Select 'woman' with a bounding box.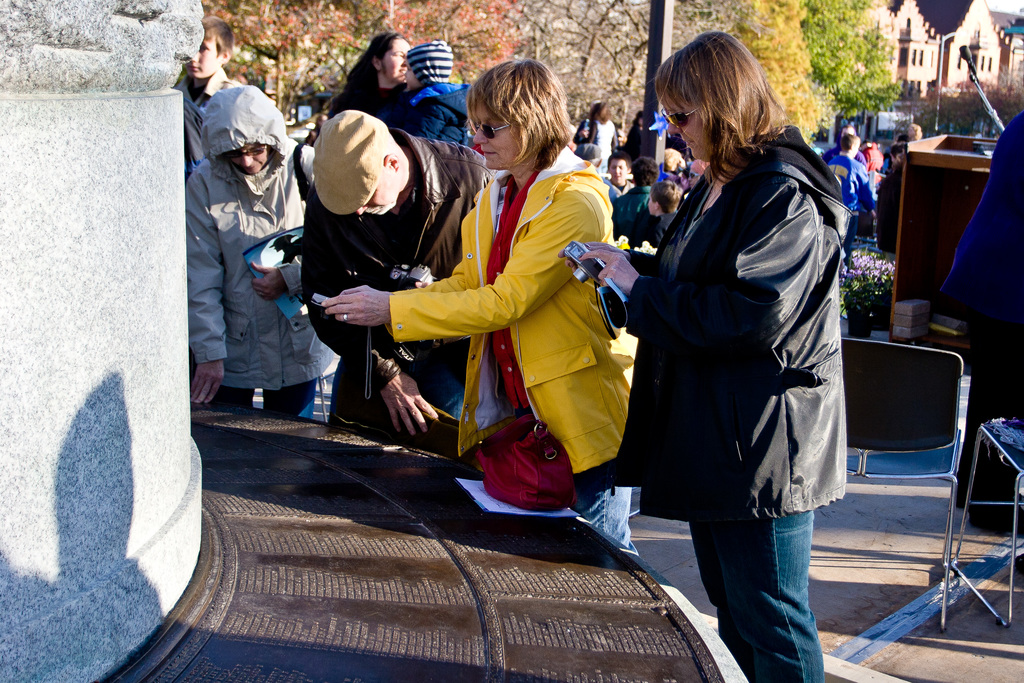
locate(188, 85, 351, 420).
